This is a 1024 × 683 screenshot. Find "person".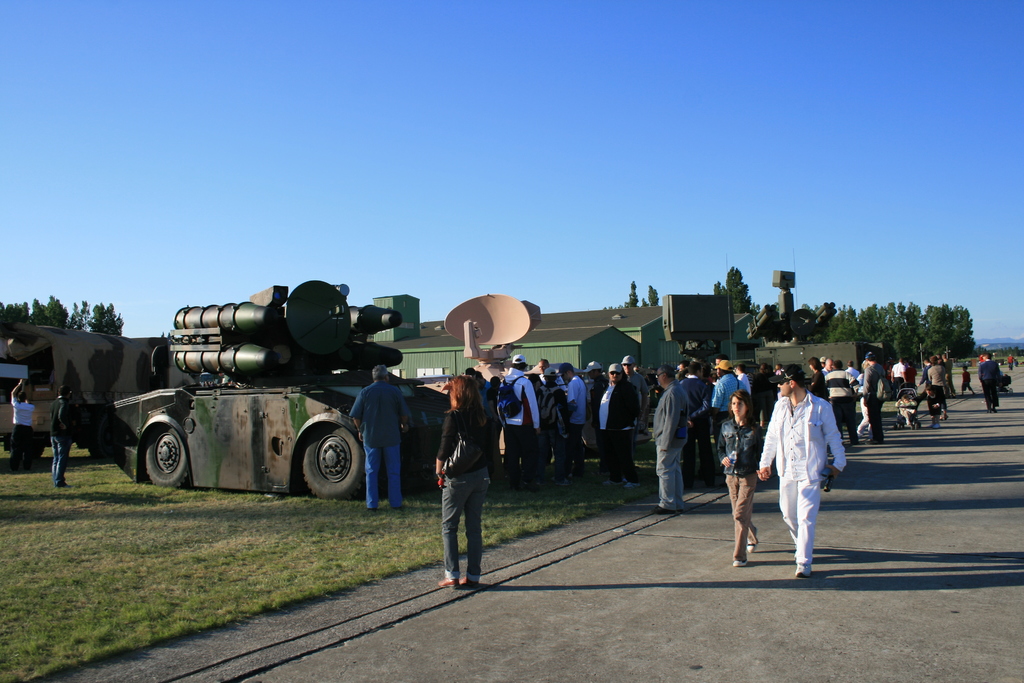
Bounding box: [974, 347, 1004, 412].
